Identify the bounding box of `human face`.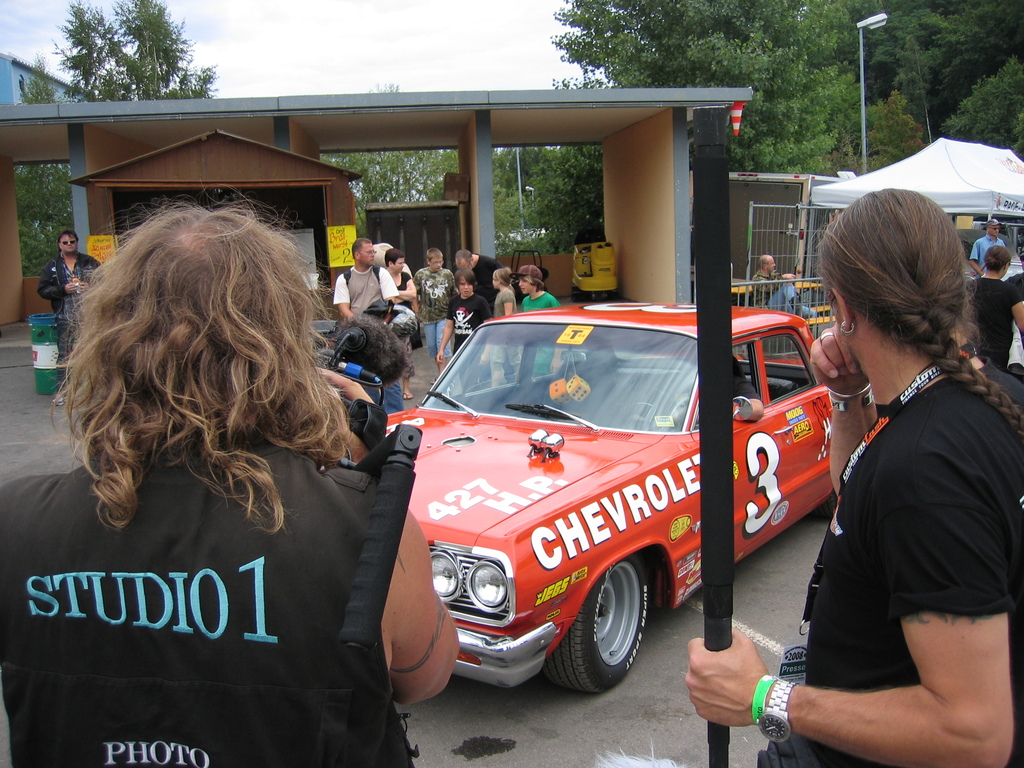
[433, 257, 444, 269].
